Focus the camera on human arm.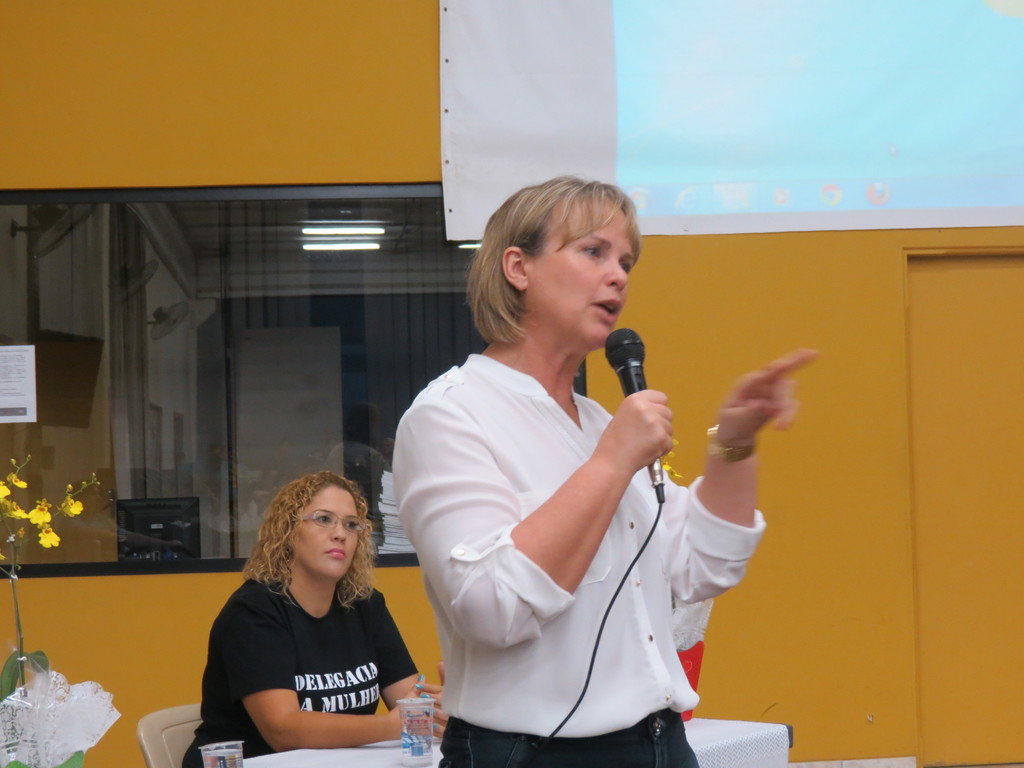
Focus region: rect(381, 388, 680, 659).
